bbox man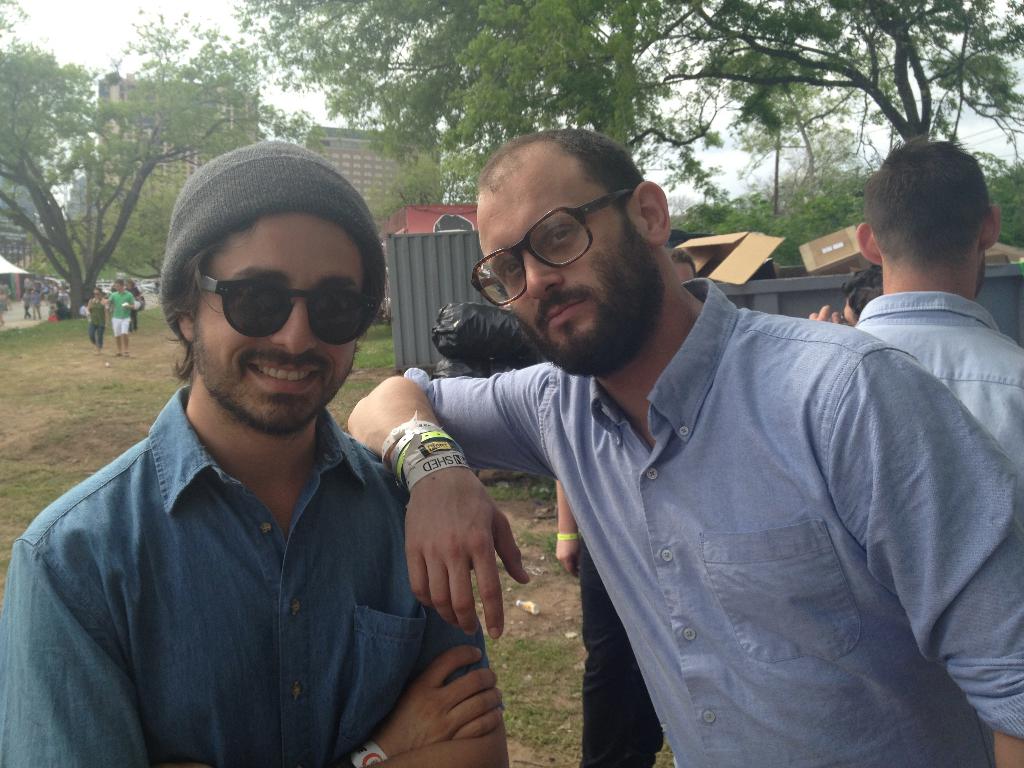
<bbox>341, 131, 1023, 767</bbox>
